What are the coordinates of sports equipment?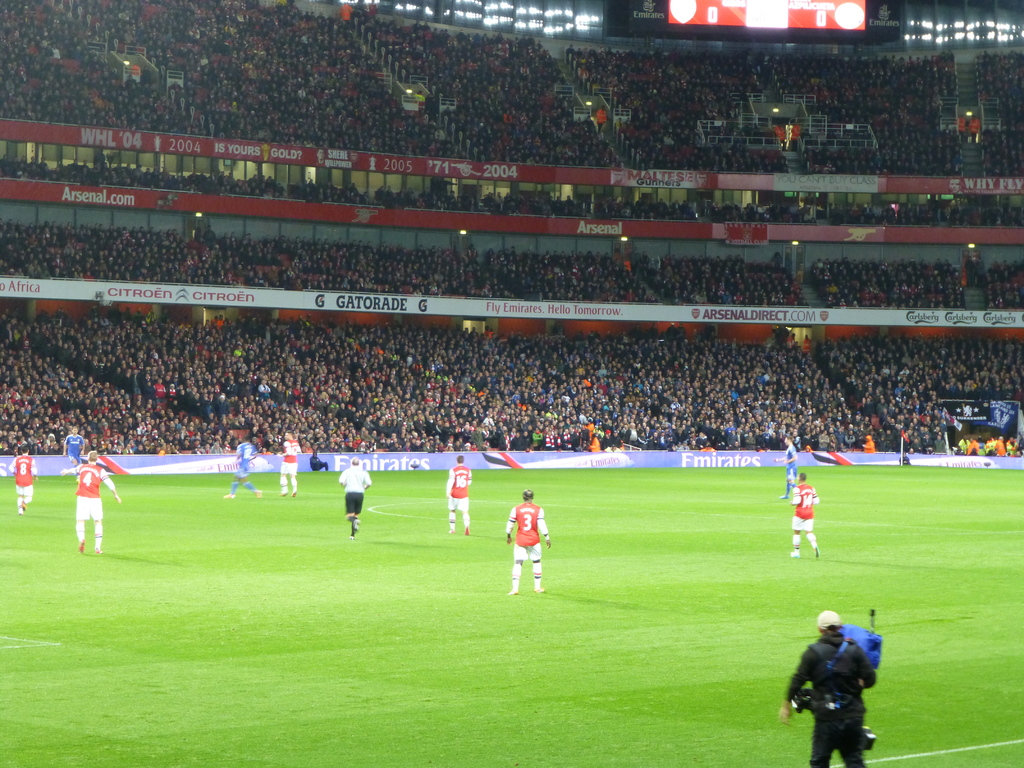
[x1=534, y1=586, x2=546, y2=598].
